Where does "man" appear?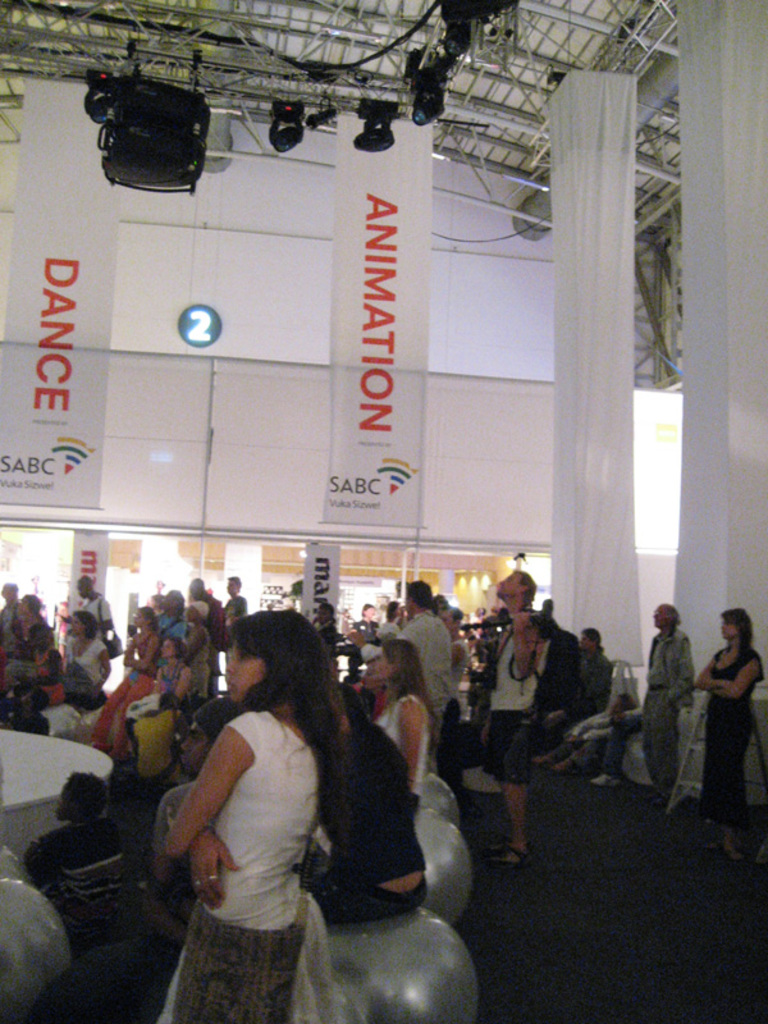
Appears at box=[352, 580, 458, 756].
